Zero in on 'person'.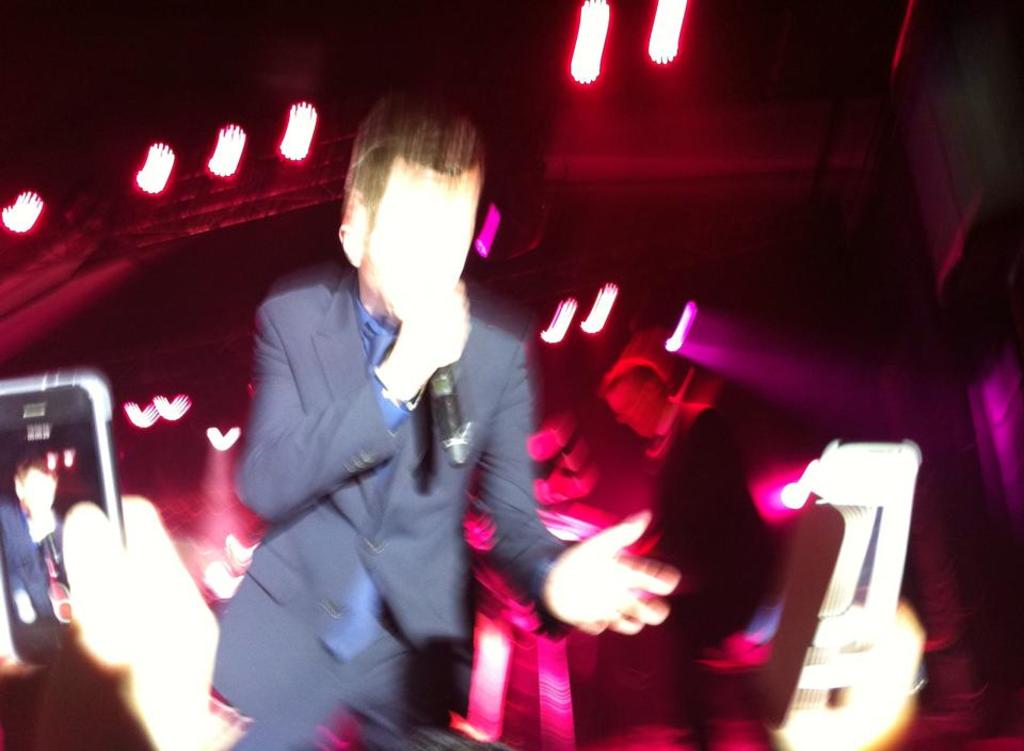
Zeroed in: left=0, top=458, right=66, bottom=649.
